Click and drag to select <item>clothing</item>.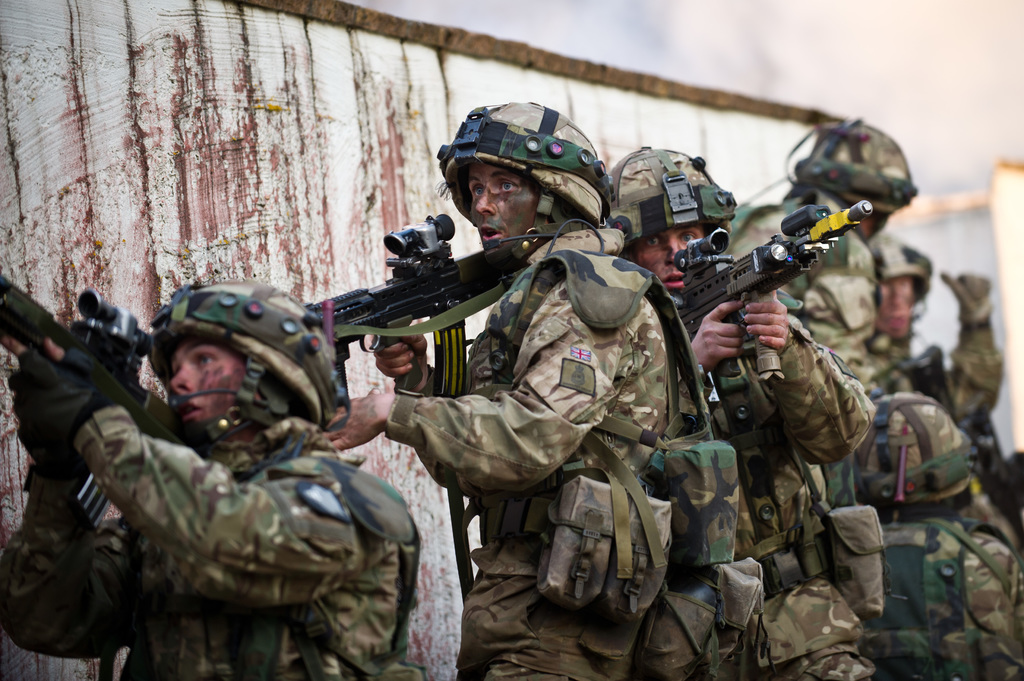
Selection: <region>859, 502, 1023, 680</region>.
